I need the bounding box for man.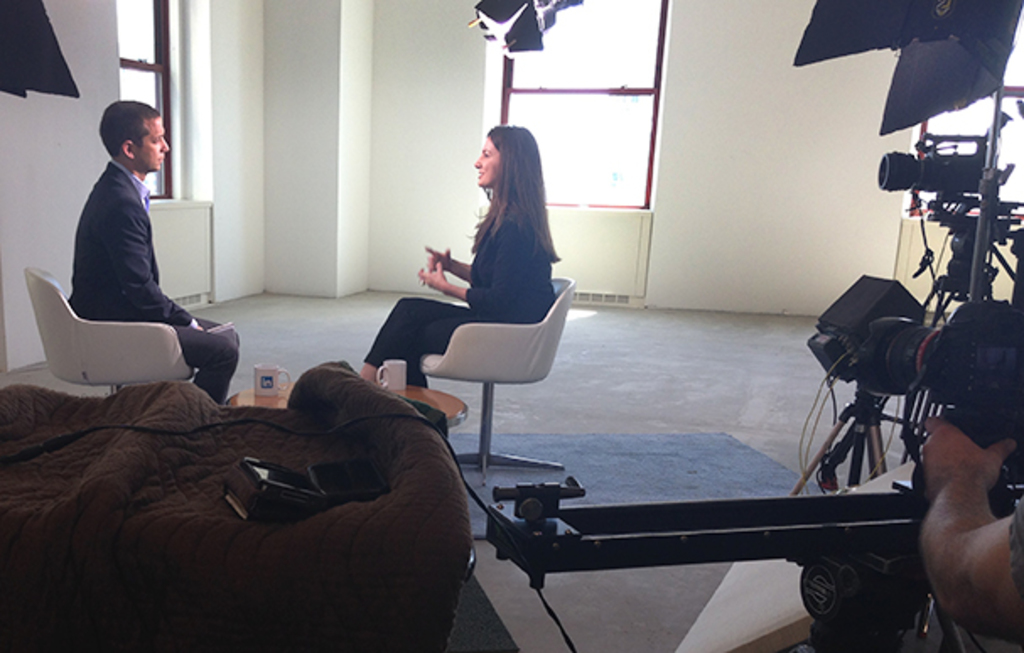
Here it is: (46,106,209,364).
